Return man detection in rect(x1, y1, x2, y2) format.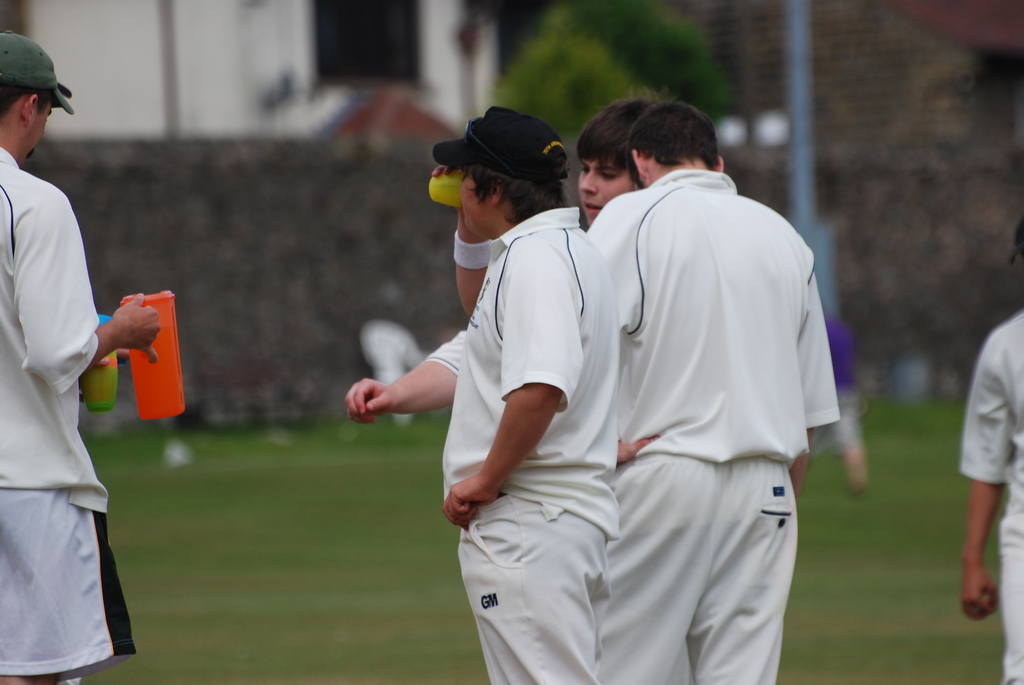
rect(533, 67, 838, 674).
